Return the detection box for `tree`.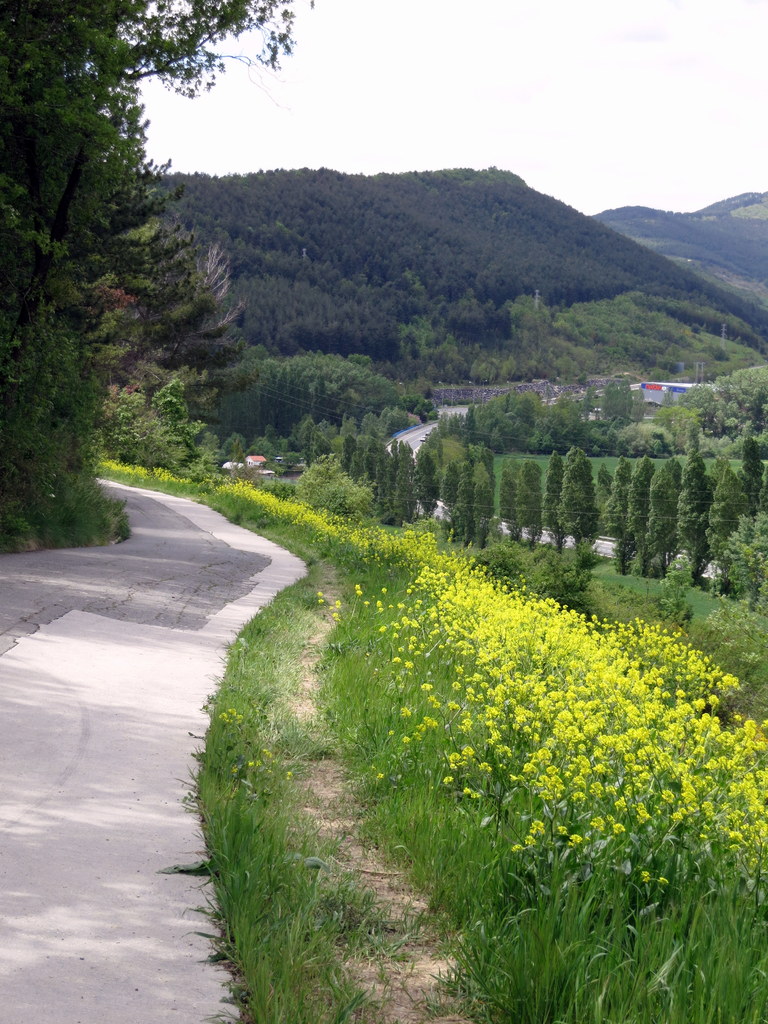
{"left": 143, "top": 379, "right": 190, "bottom": 467}.
